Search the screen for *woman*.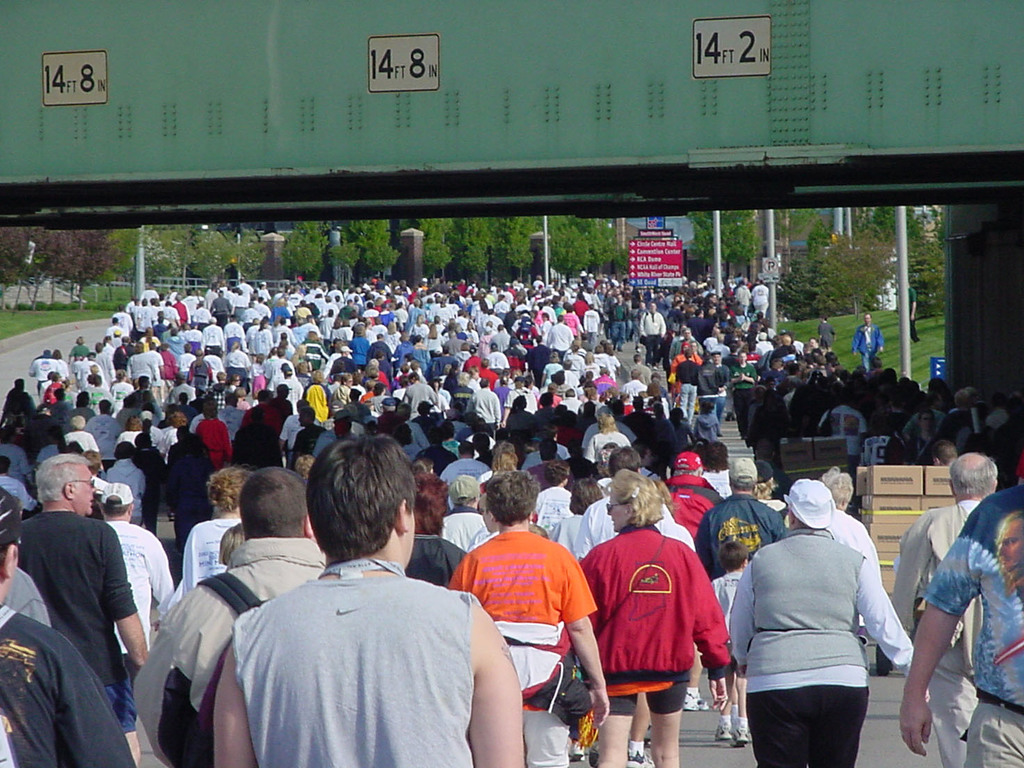
Found at 576,464,725,767.
